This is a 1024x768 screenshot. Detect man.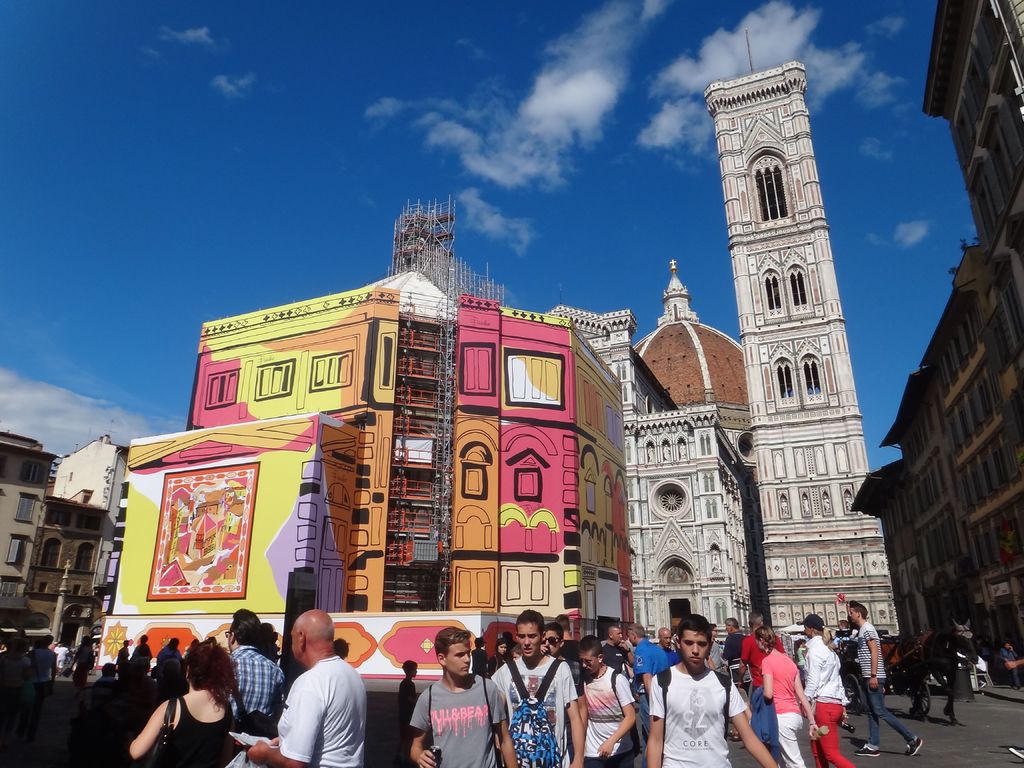
{"left": 708, "top": 622, "right": 729, "bottom": 675}.
